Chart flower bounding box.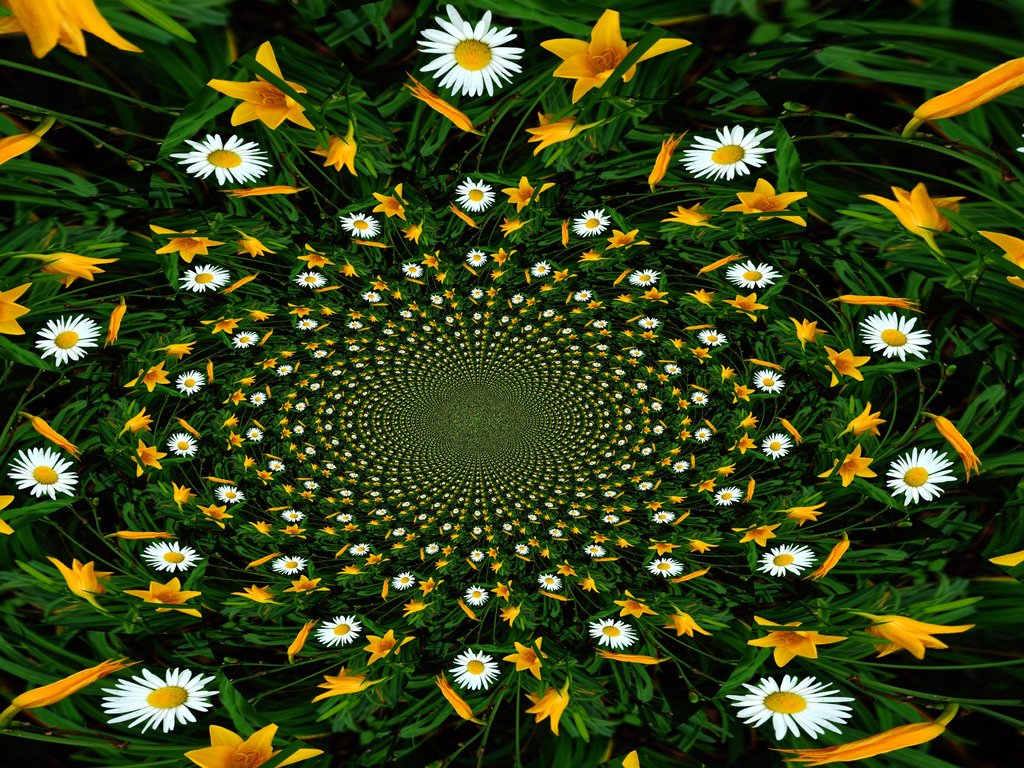
Charted: box=[579, 577, 599, 596].
